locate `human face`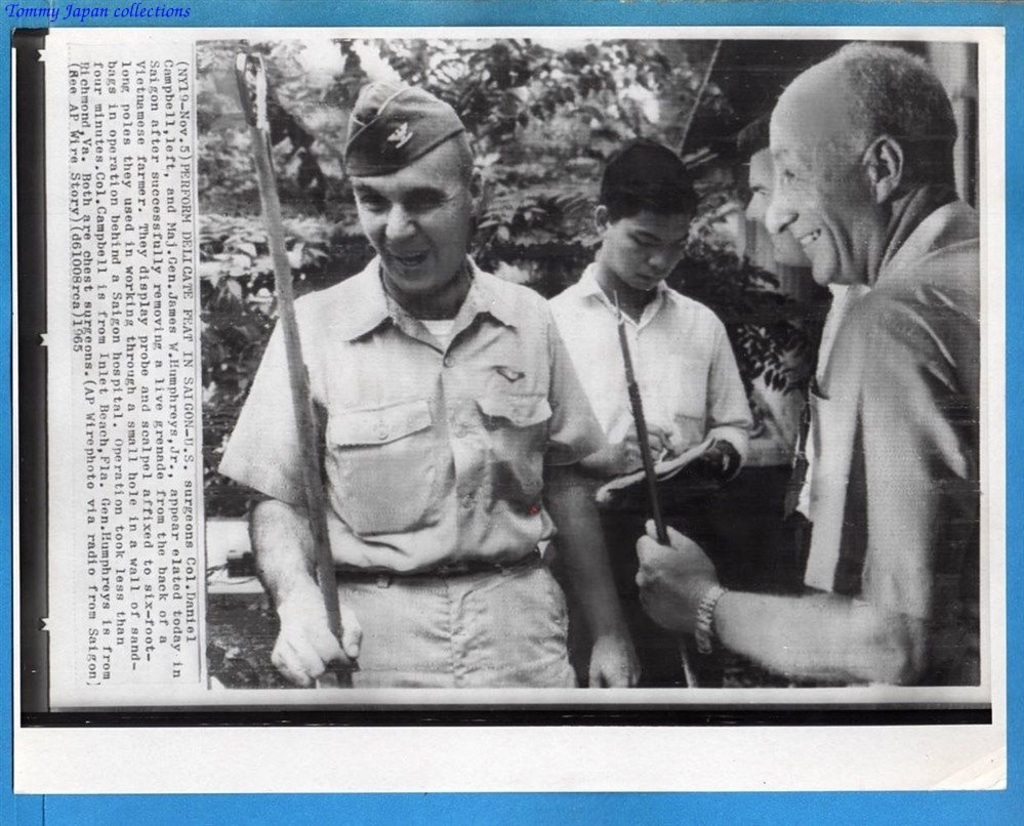
(left=603, top=208, right=689, bottom=294)
